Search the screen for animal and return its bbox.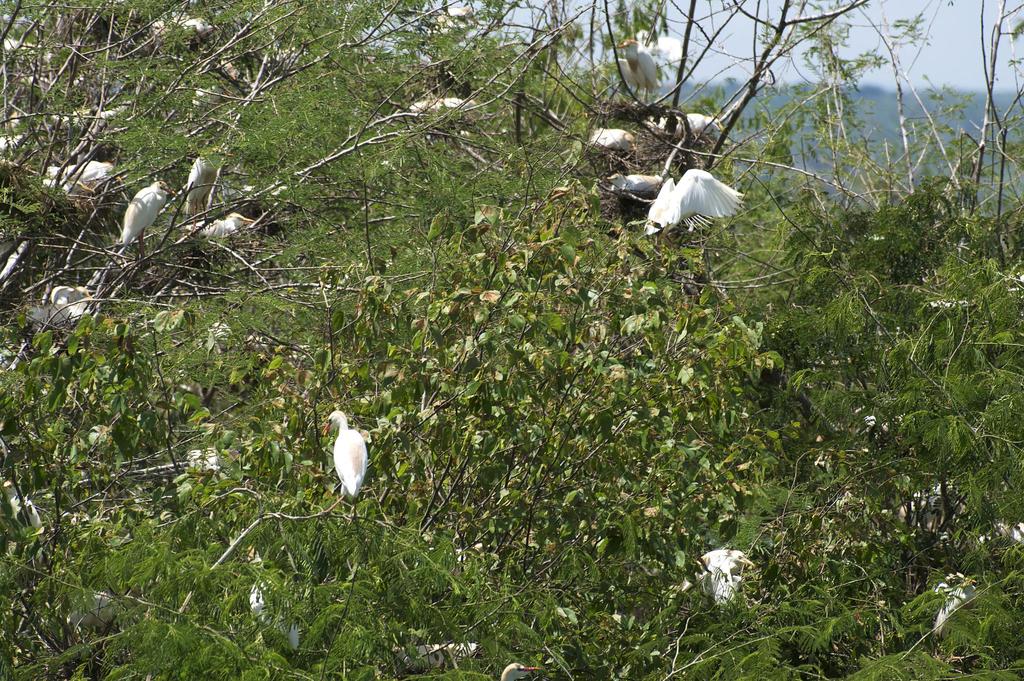
Found: <bbox>322, 414, 368, 500</bbox>.
